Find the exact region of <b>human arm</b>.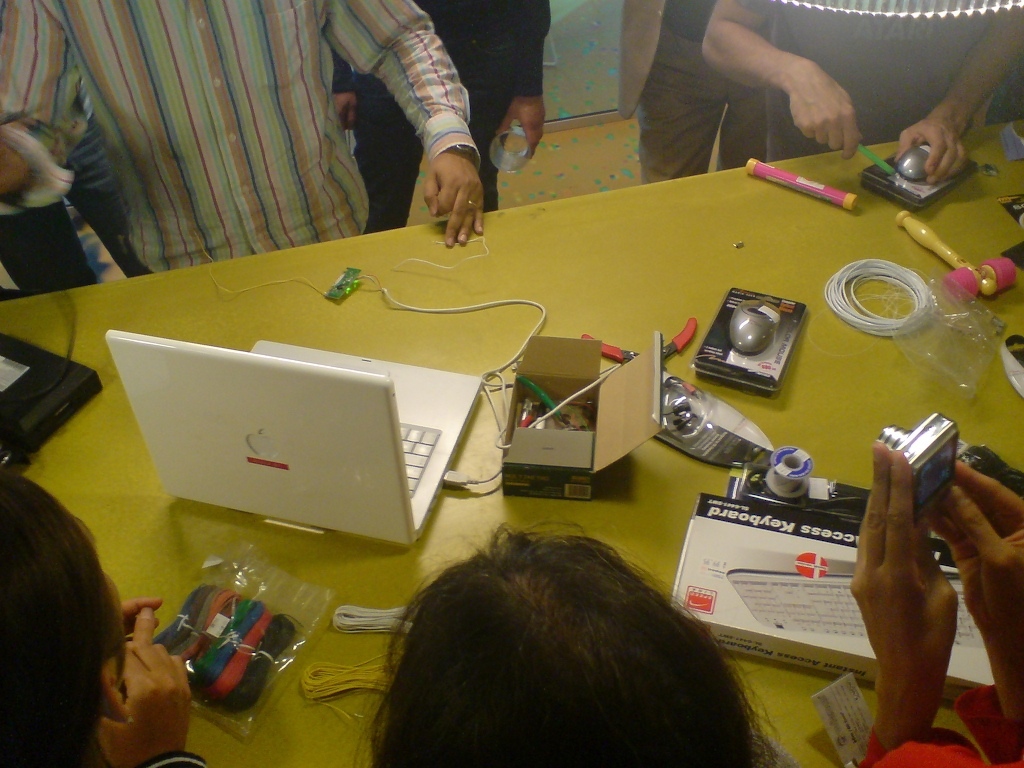
Exact region: region(332, 70, 357, 129).
